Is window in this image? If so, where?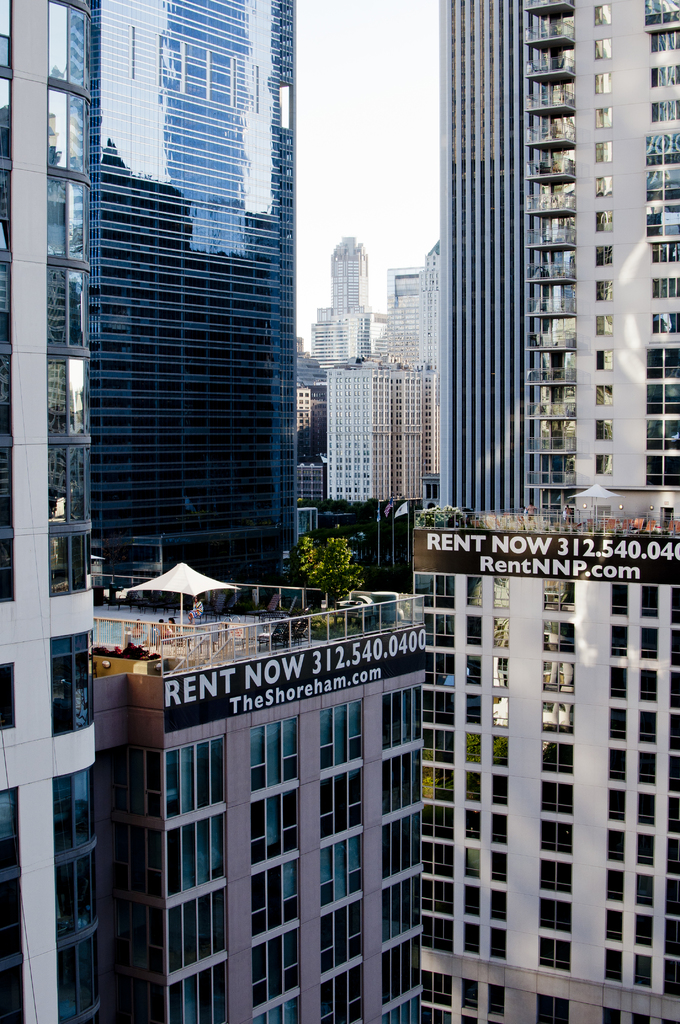
Yes, at BBox(599, 247, 609, 263).
